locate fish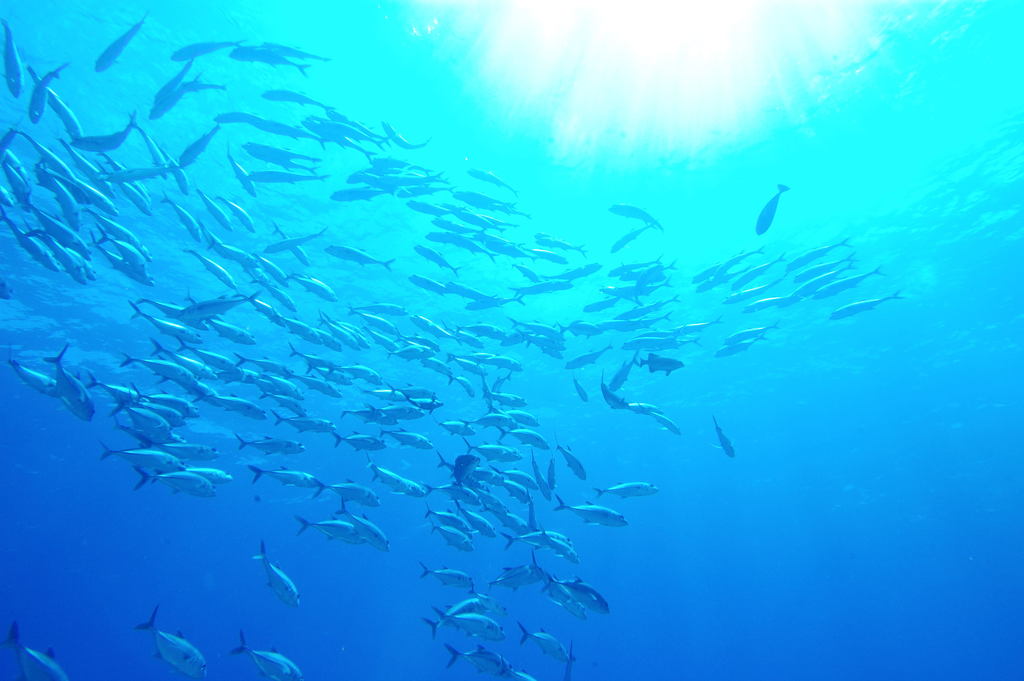
<box>214,324,278,347</box>
